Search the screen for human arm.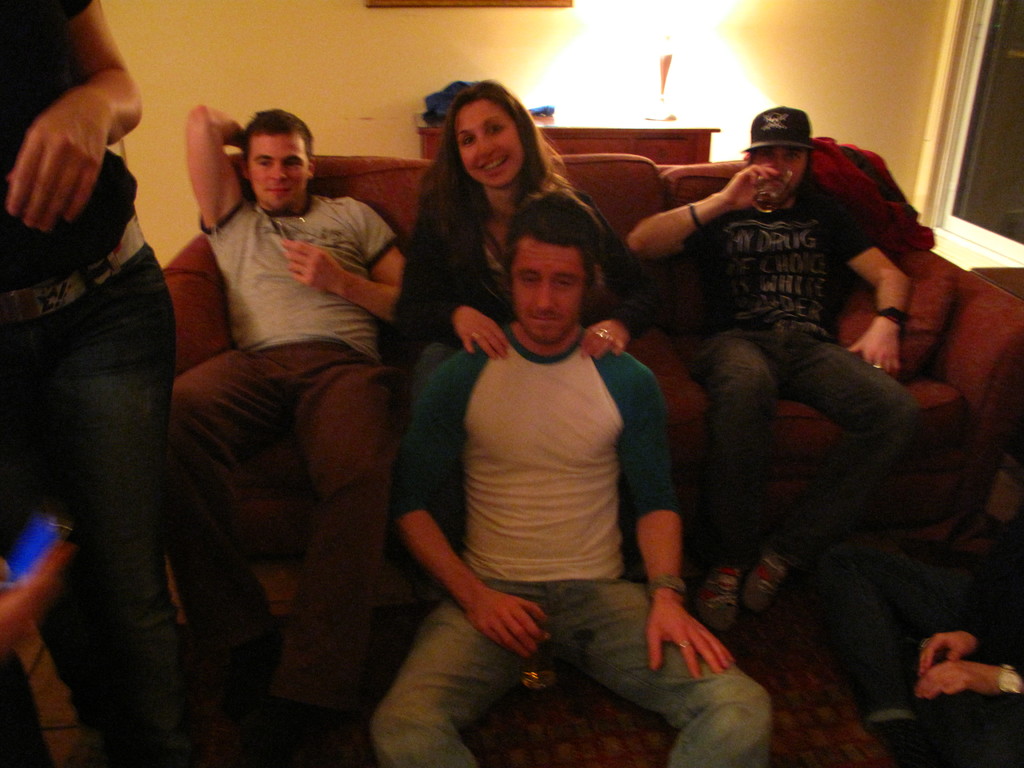
Found at {"x1": 621, "y1": 379, "x2": 732, "y2": 686}.
